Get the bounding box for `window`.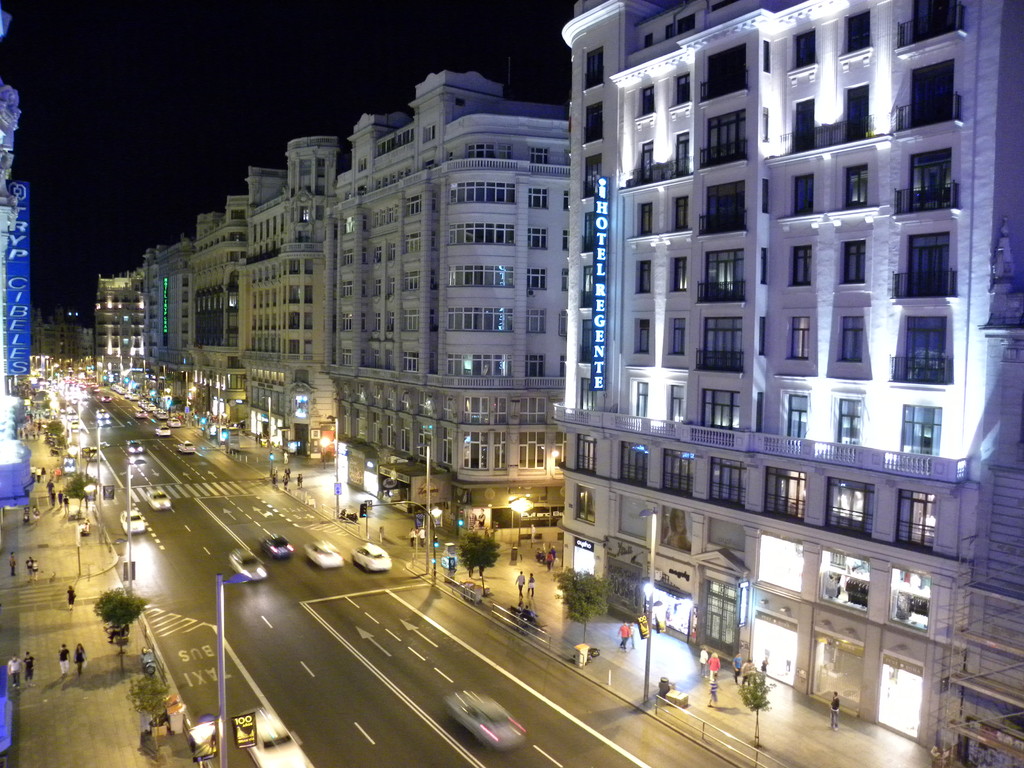
[x1=289, y1=310, x2=300, y2=328].
